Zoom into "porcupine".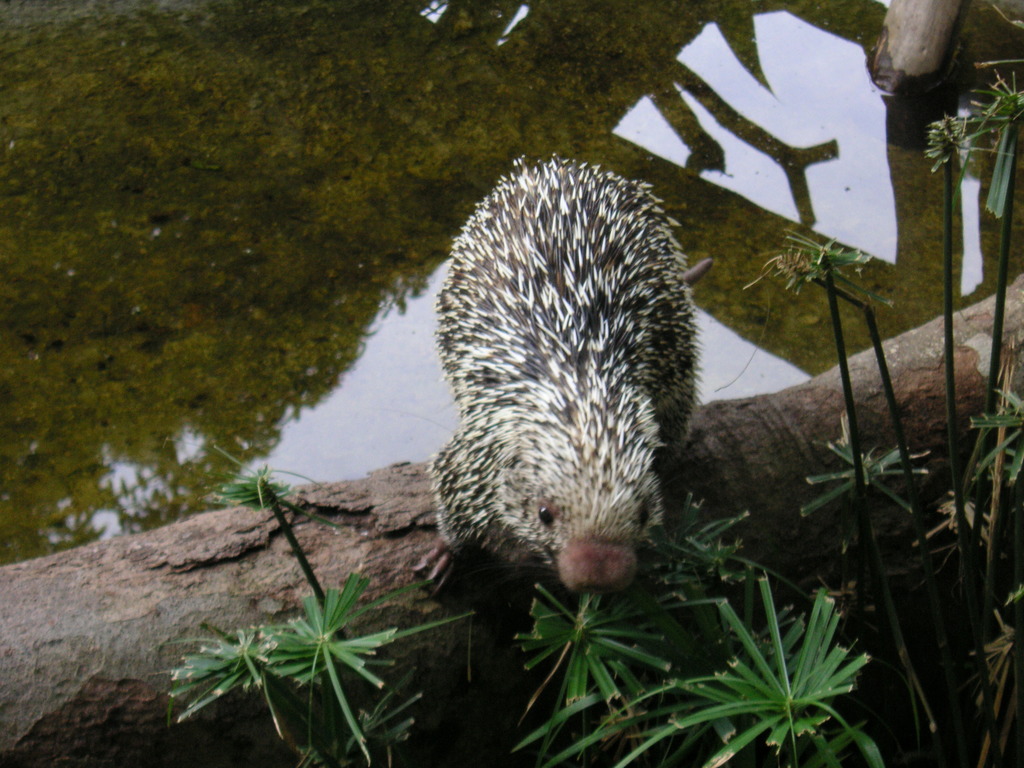
Zoom target: pyautogui.locateOnScreen(422, 167, 696, 595).
